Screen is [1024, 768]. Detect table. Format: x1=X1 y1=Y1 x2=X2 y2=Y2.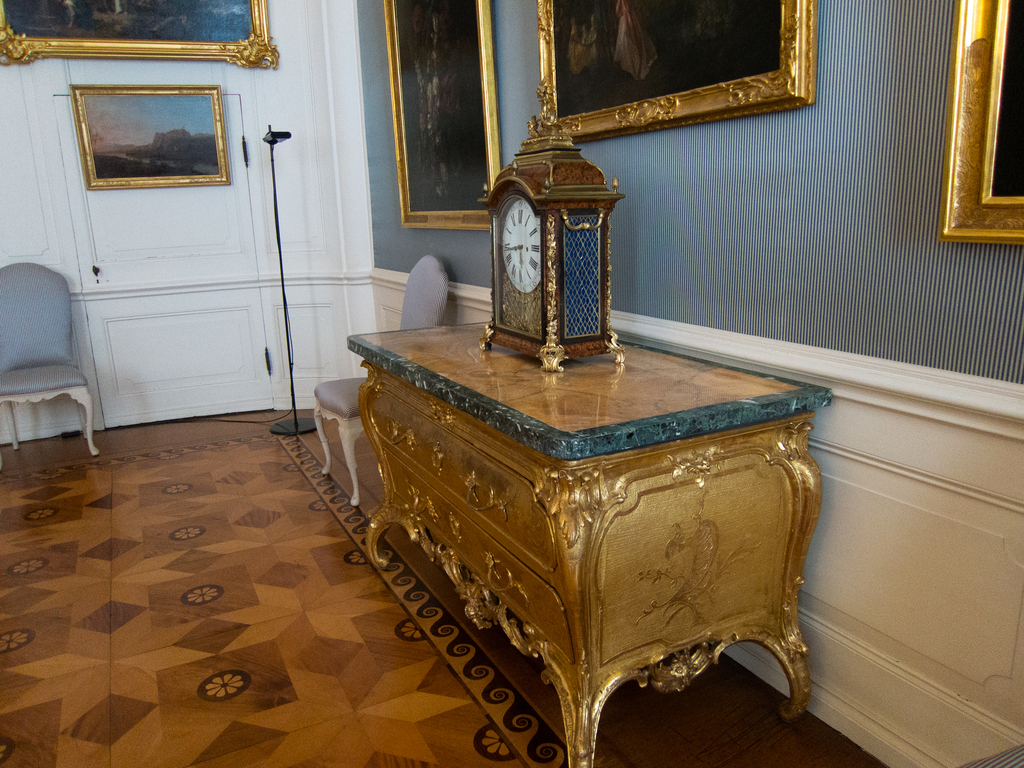
x1=349 y1=314 x2=812 y2=767.
